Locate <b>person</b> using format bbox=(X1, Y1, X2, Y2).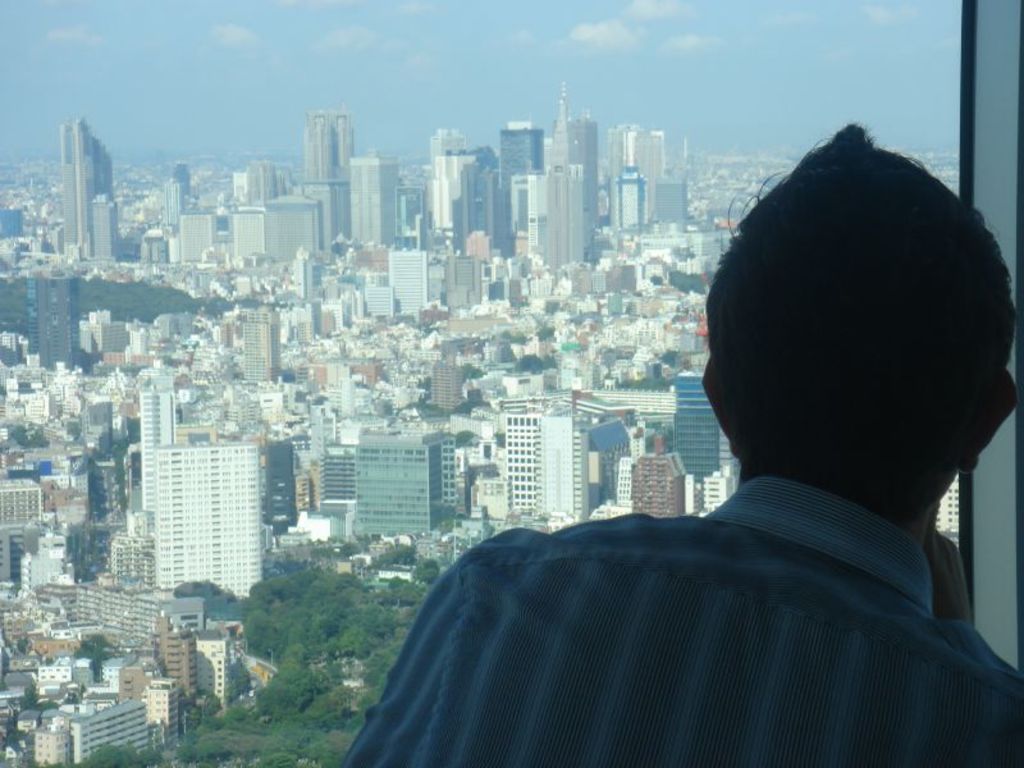
bbox=(337, 118, 1023, 767).
